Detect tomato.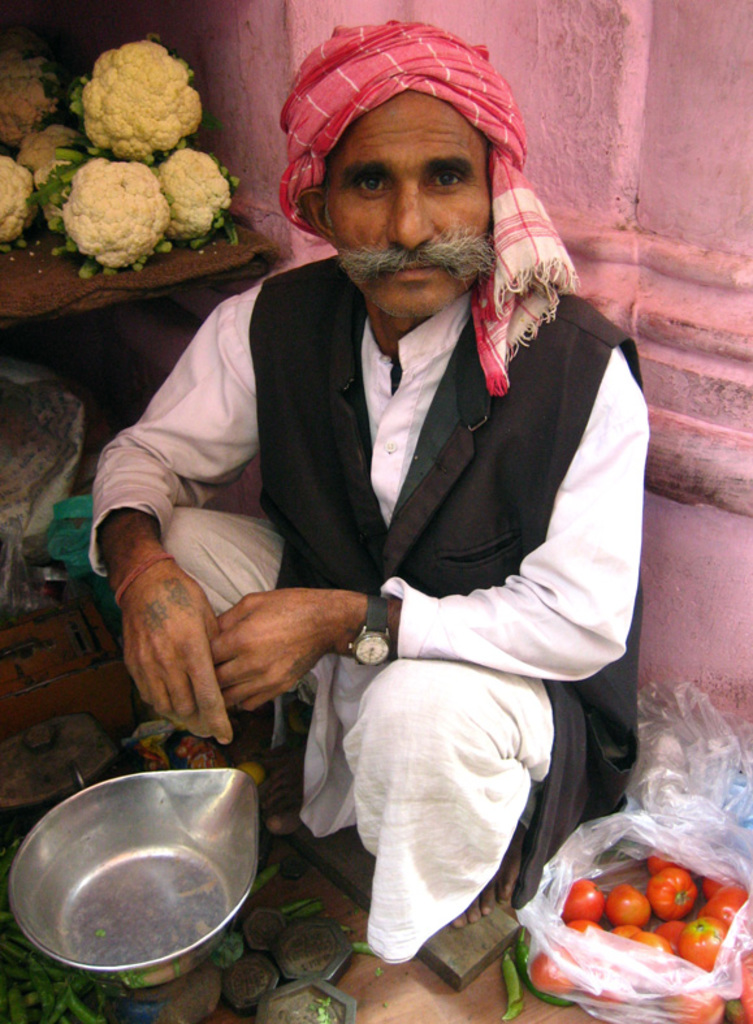
Detected at 637 872 697 930.
